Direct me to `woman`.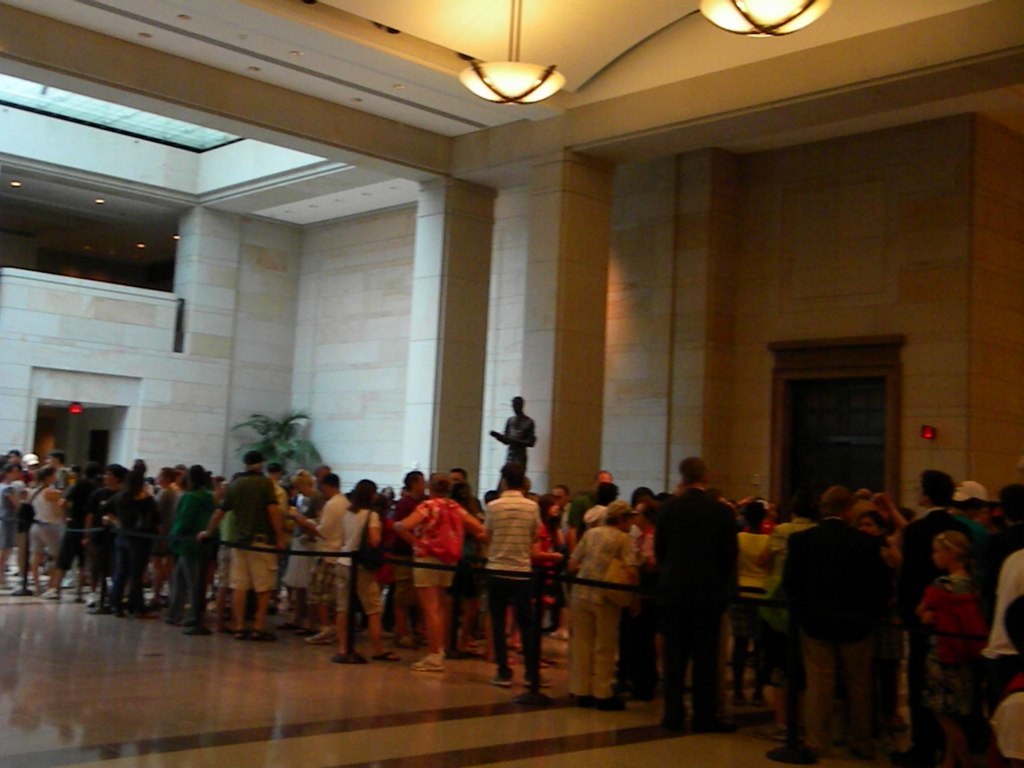
Direction: (x1=395, y1=476, x2=483, y2=672).
